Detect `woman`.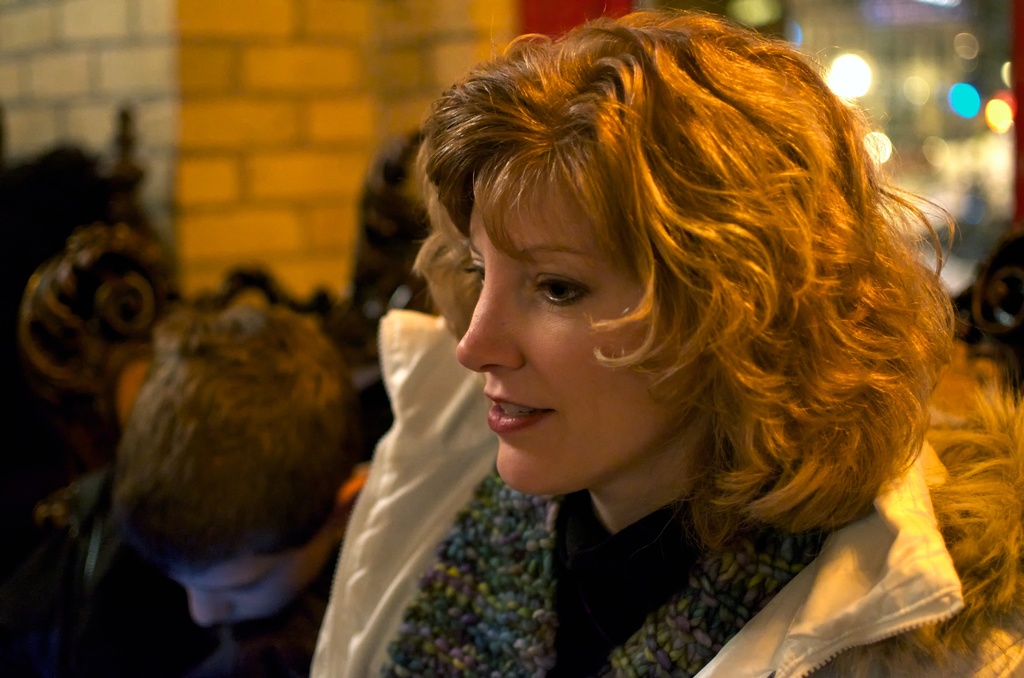
Detected at detection(220, 5, 1023, 674).
